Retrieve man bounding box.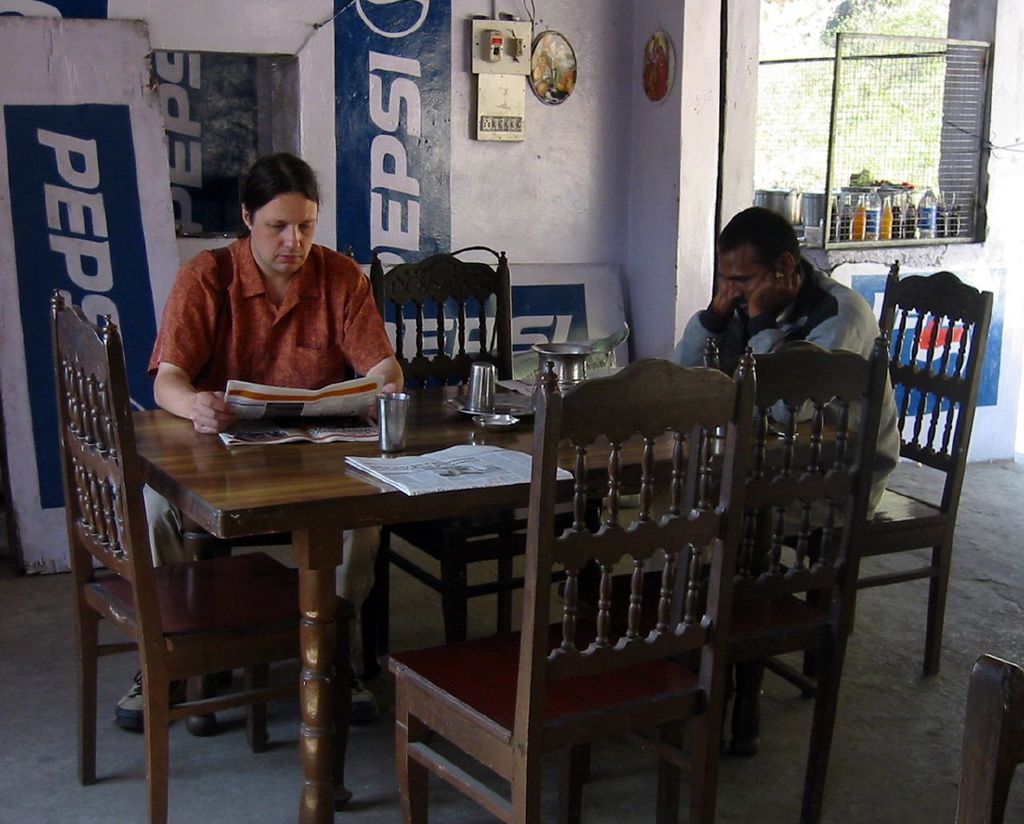
Bounding box: (110, 151, 403, 733).
